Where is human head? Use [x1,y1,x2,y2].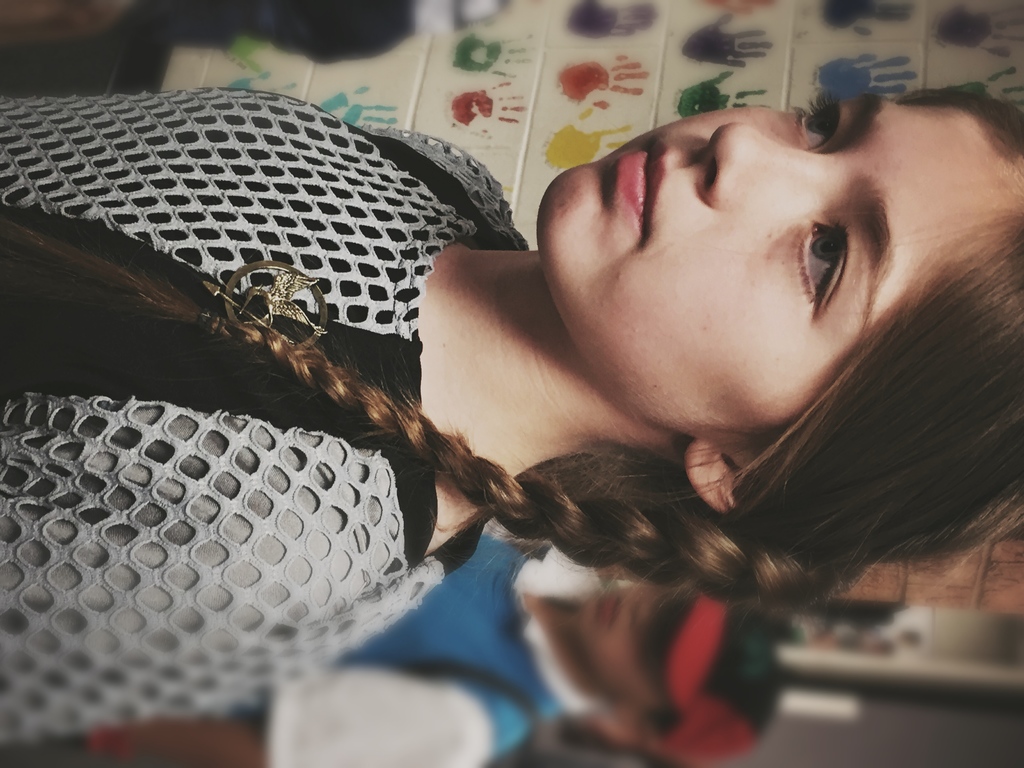
[547,93,976,524].
